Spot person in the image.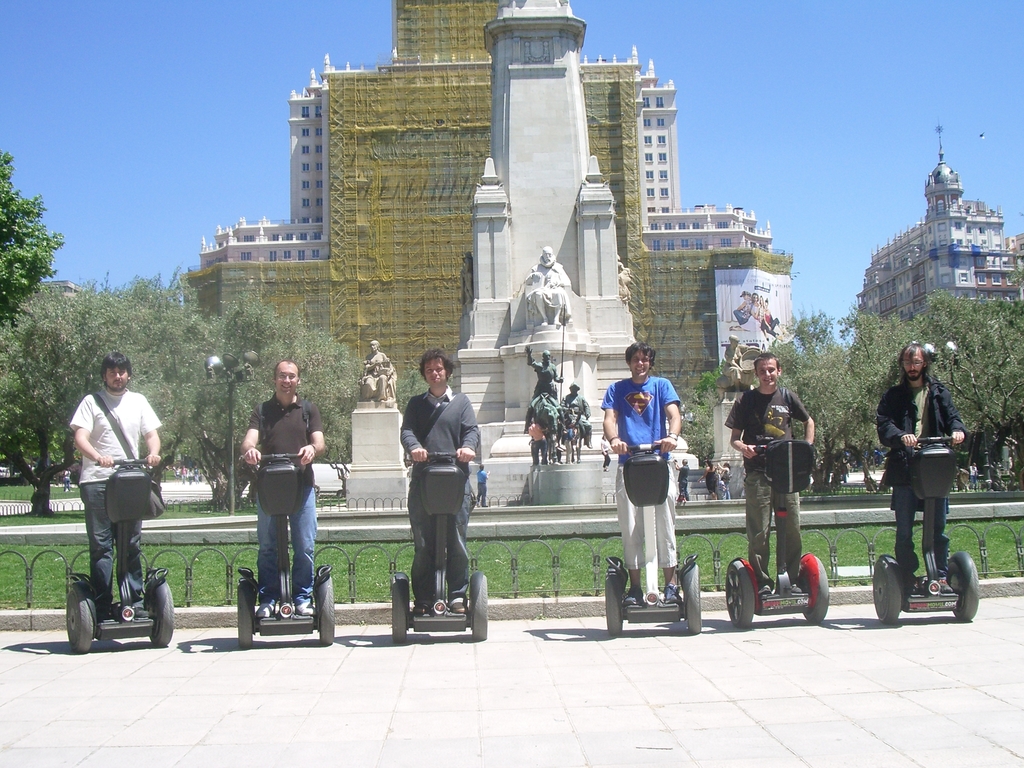
person found at Rect(529, 419, 554, 466).
